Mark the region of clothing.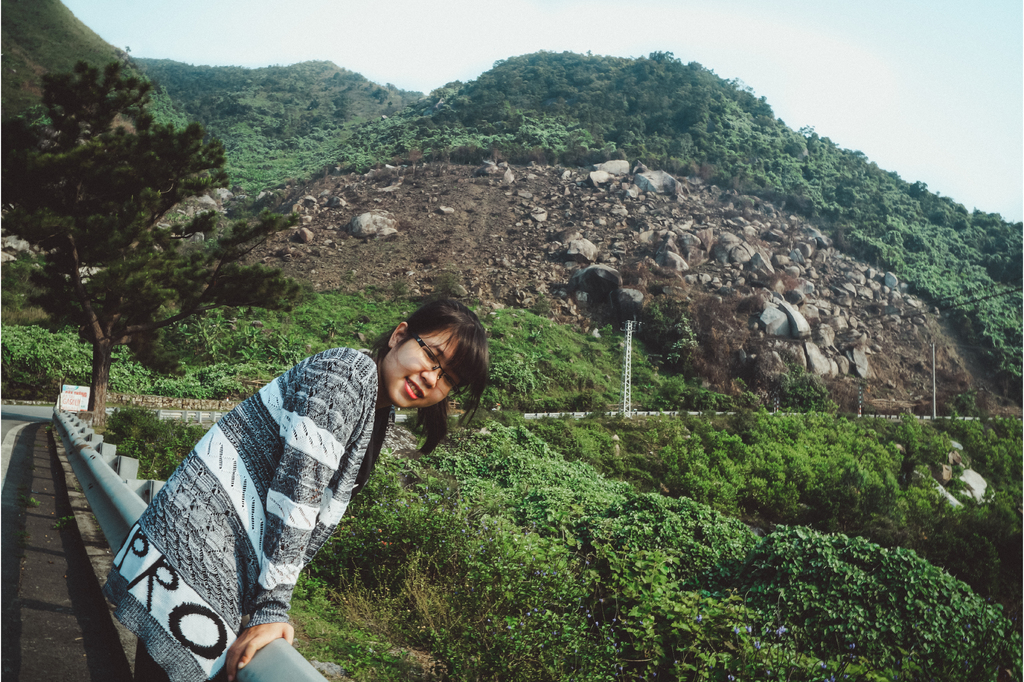
Region: (left=96, top=328, right=449, bottom=666).
